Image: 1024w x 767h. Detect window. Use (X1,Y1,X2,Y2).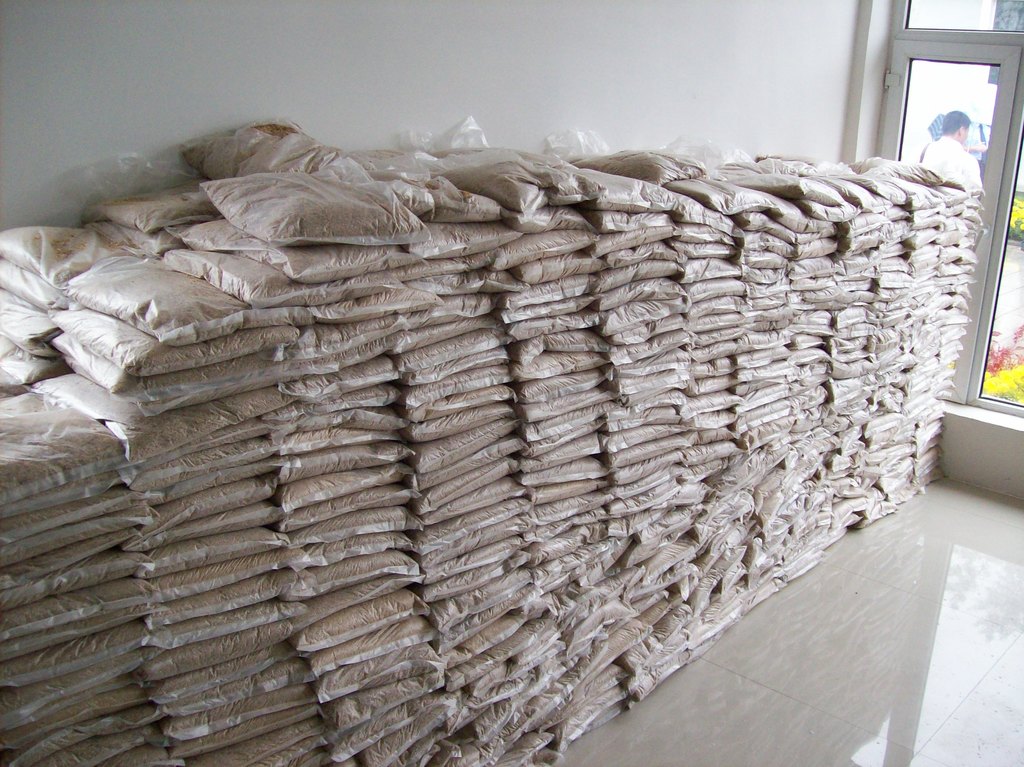
(884,0,1023,415).
